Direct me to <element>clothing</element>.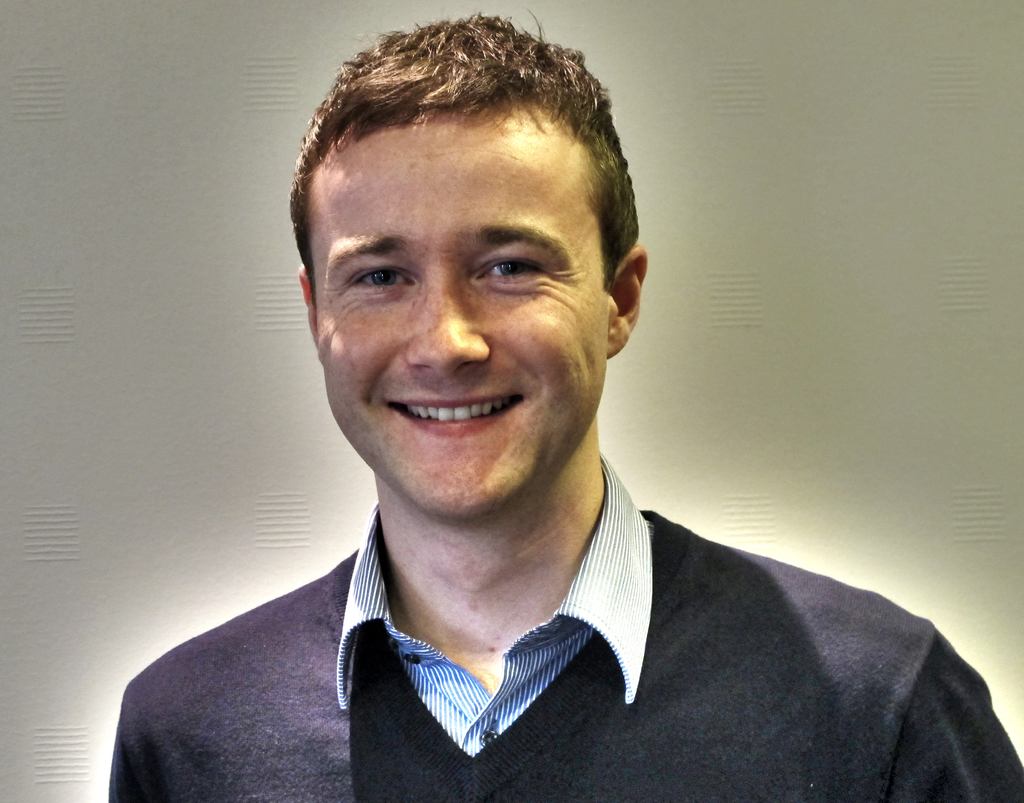
Direction: locate(97, 439, 1023, 802).
